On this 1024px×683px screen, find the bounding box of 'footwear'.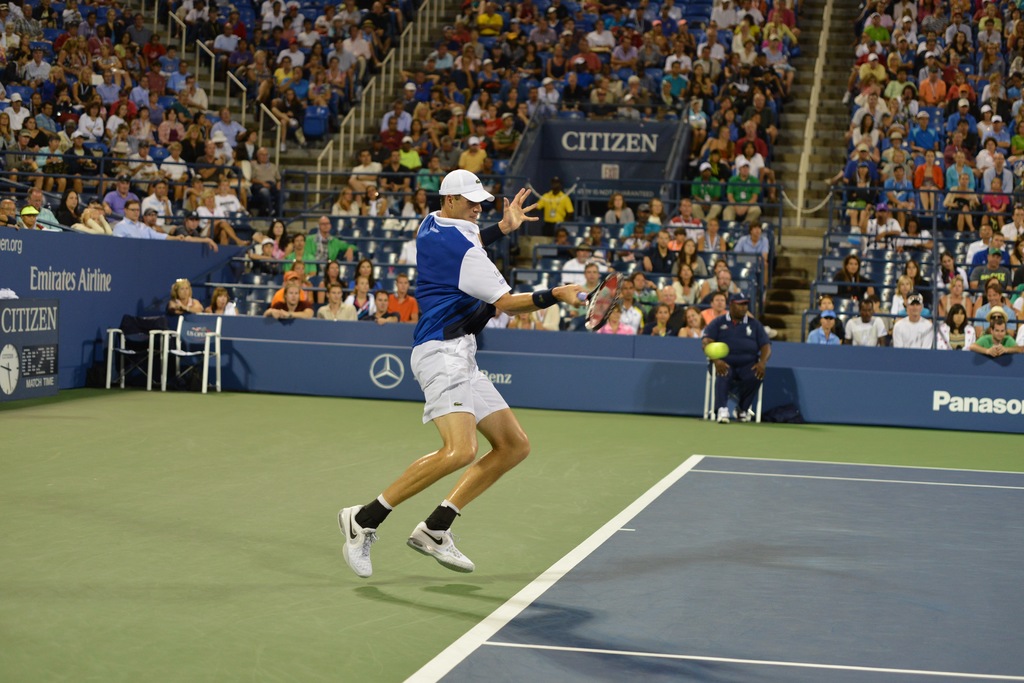
Bounding box: [337,500,380,576].
